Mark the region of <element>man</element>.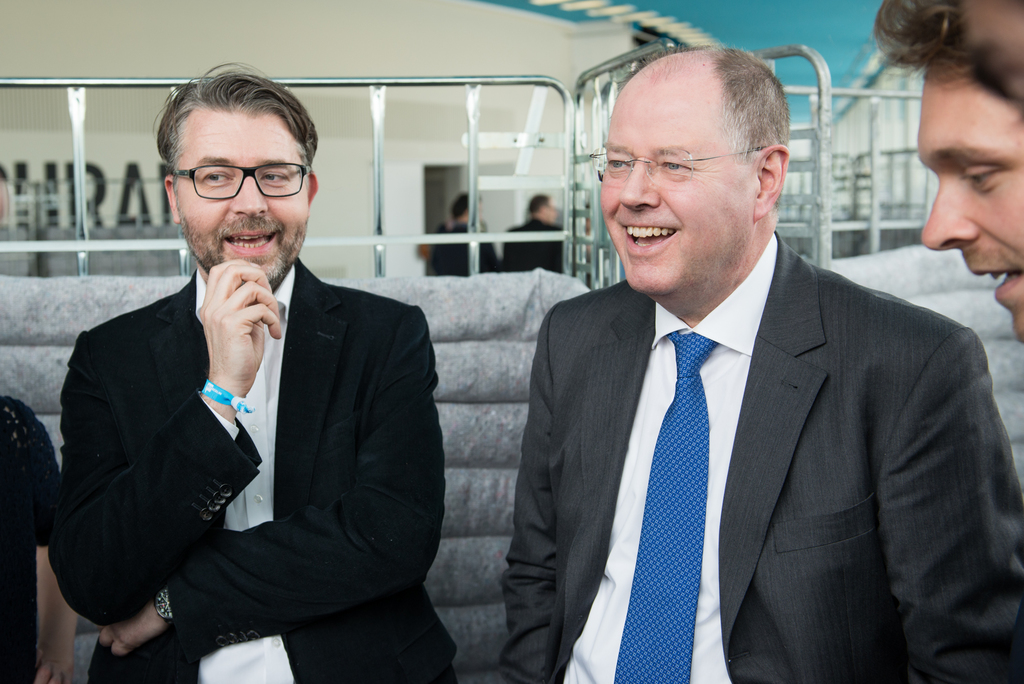
Region: region(875, 0, 1023, 341).
